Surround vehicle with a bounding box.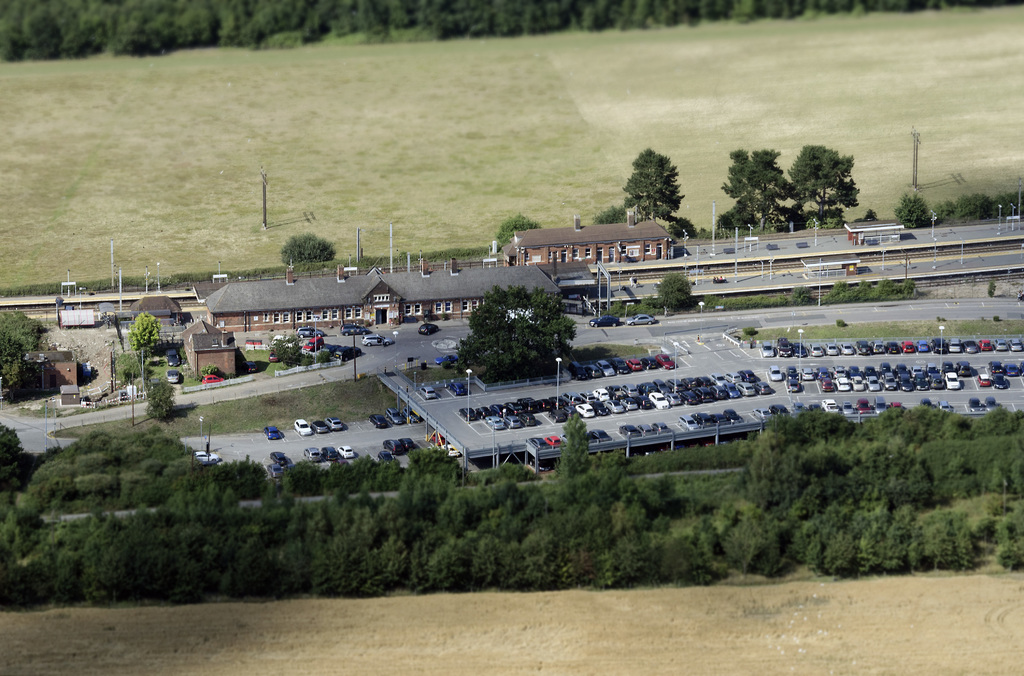
select_region(268, 448, 286, 464).
